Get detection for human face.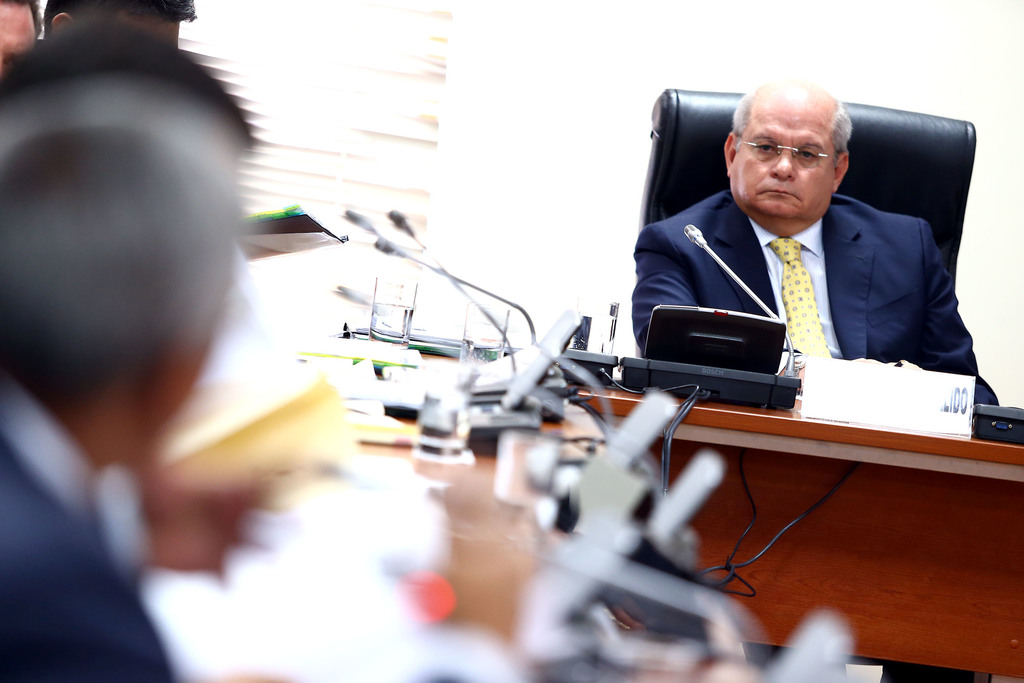
Detection: 729, 97, 834, 217.
